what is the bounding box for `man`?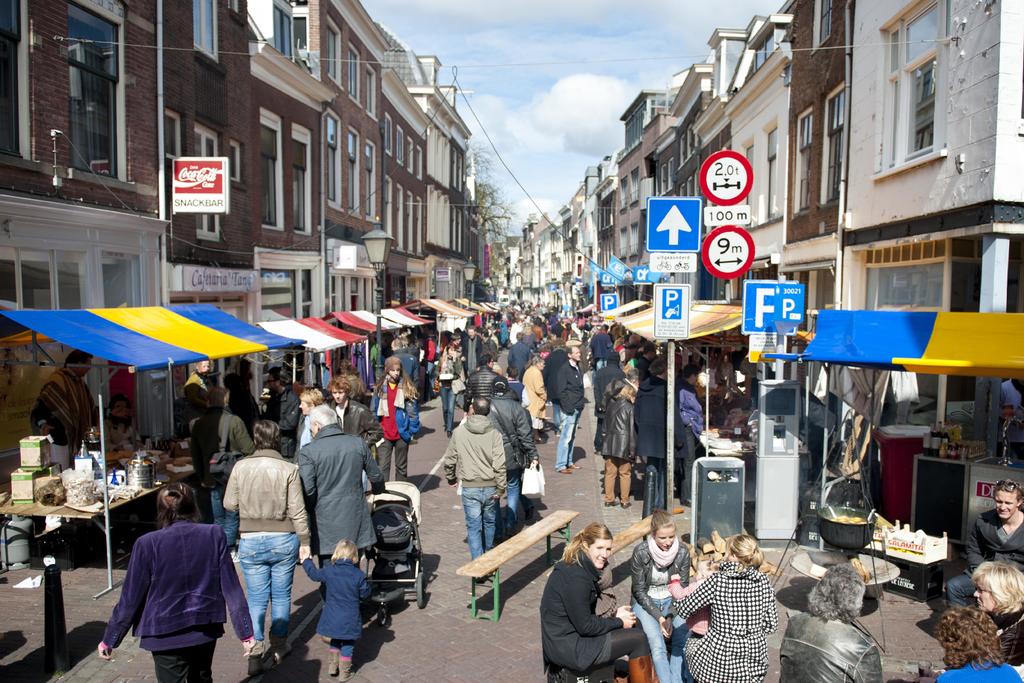
BBox(932, 605, 1021, 682).
